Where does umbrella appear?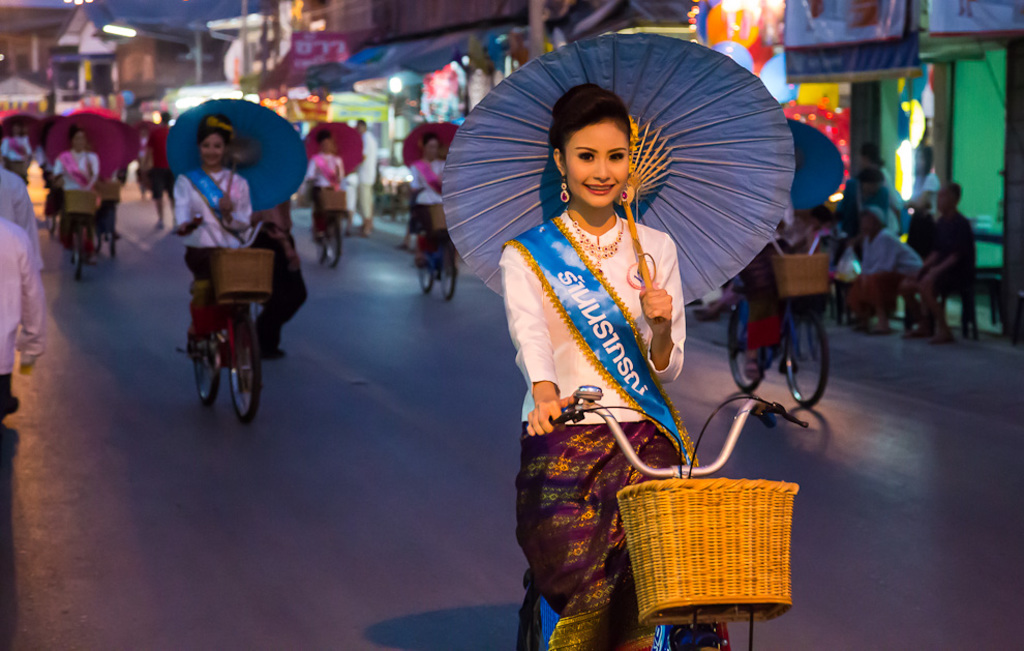
Appears at locate(403, 117, 455, 185).
